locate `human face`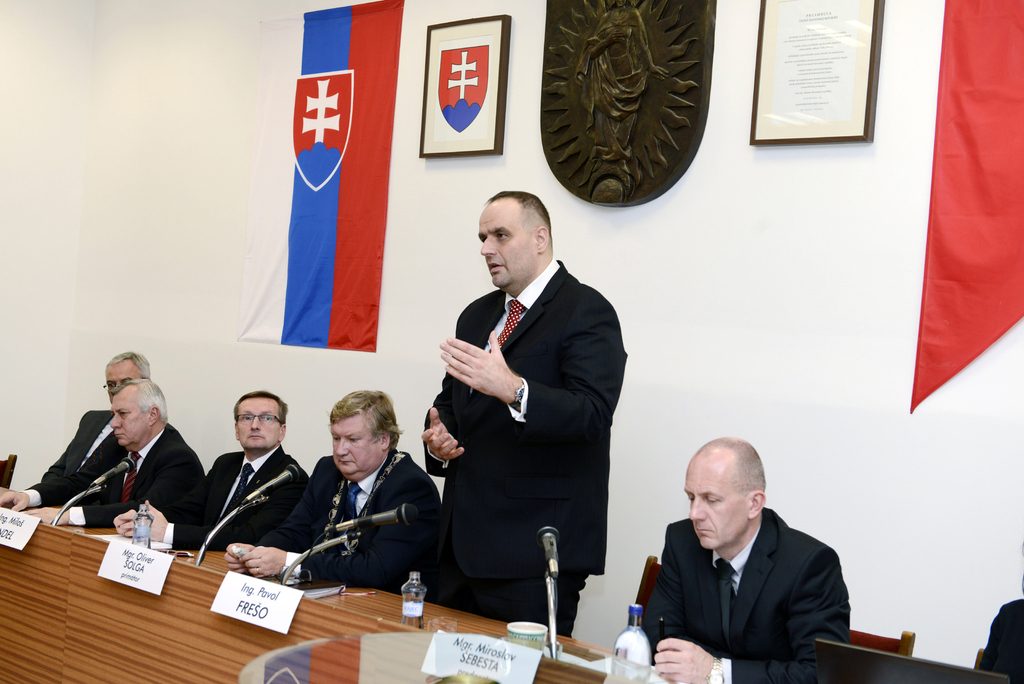
(x1=479, y1=199, x2=539, y2=290)
